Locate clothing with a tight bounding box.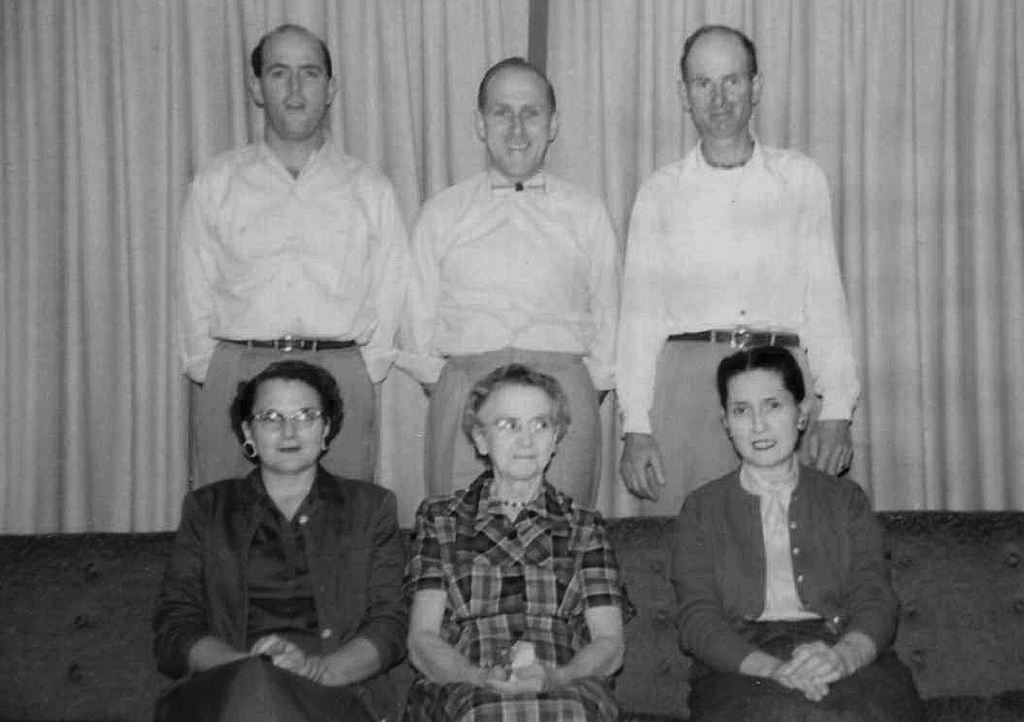
left=150, top=459, right=404, bottom=721.
